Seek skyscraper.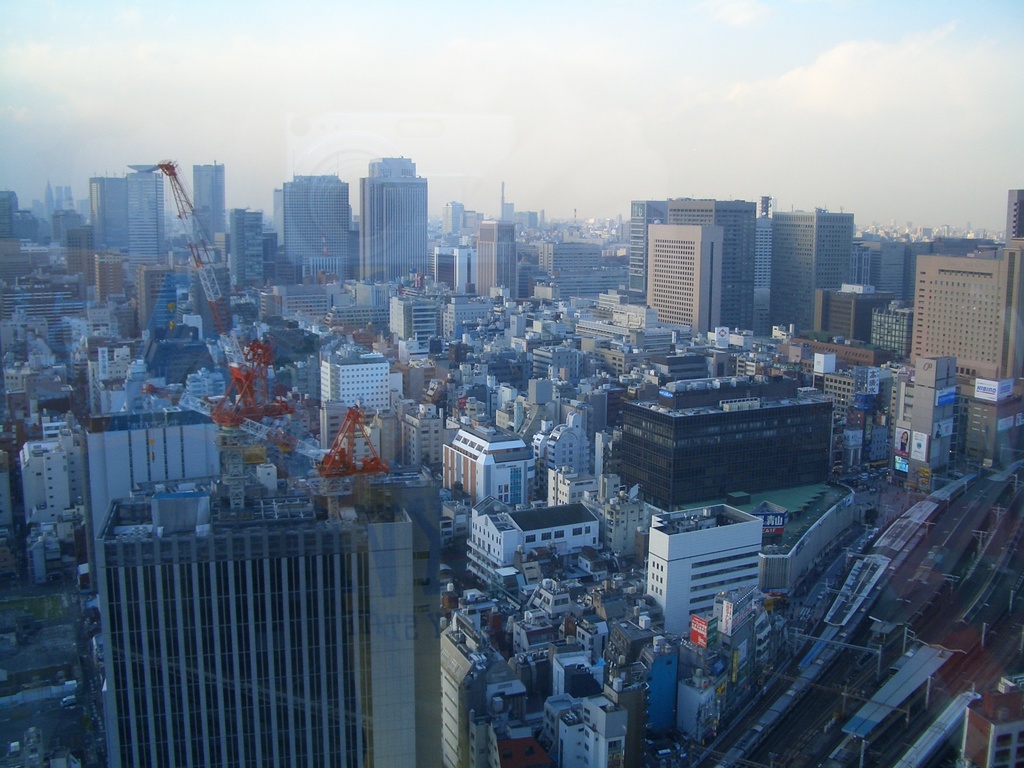
locate(471, 220, 520, 316).
